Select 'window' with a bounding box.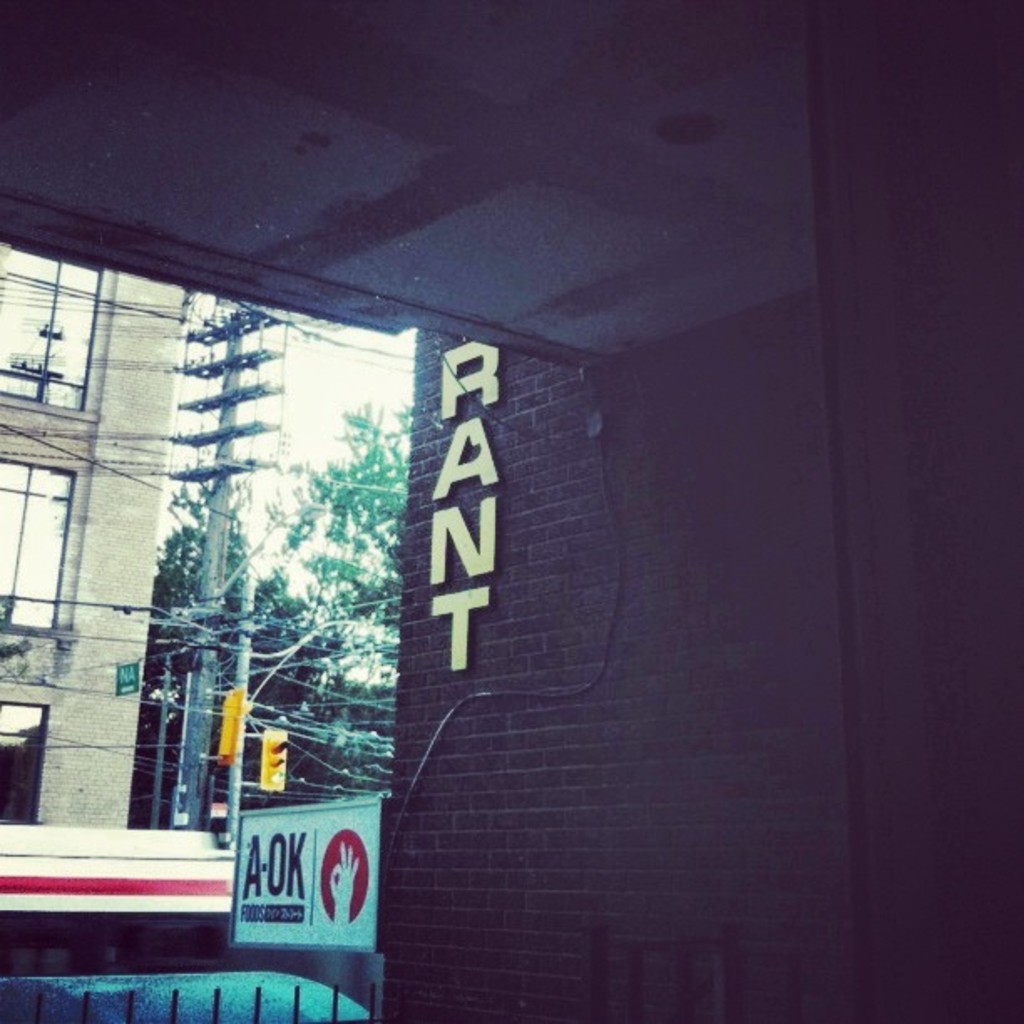
bbox(0, 698, 45, 822).
